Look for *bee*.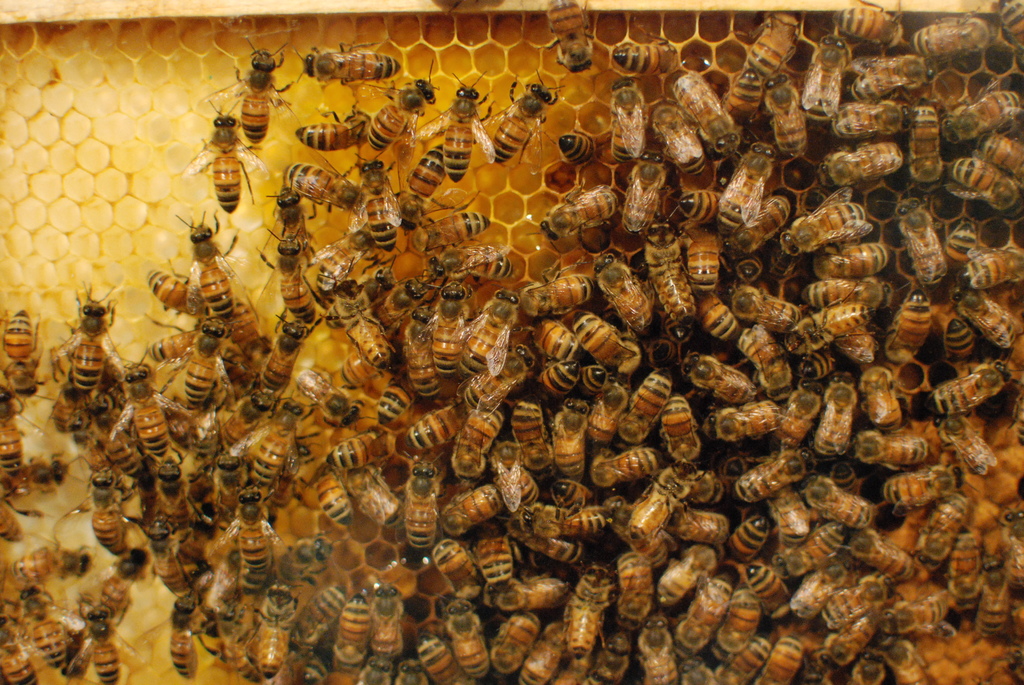
Found: {"x1": 995, "y1": 518, "x2": 1023, "y2": 610}.
